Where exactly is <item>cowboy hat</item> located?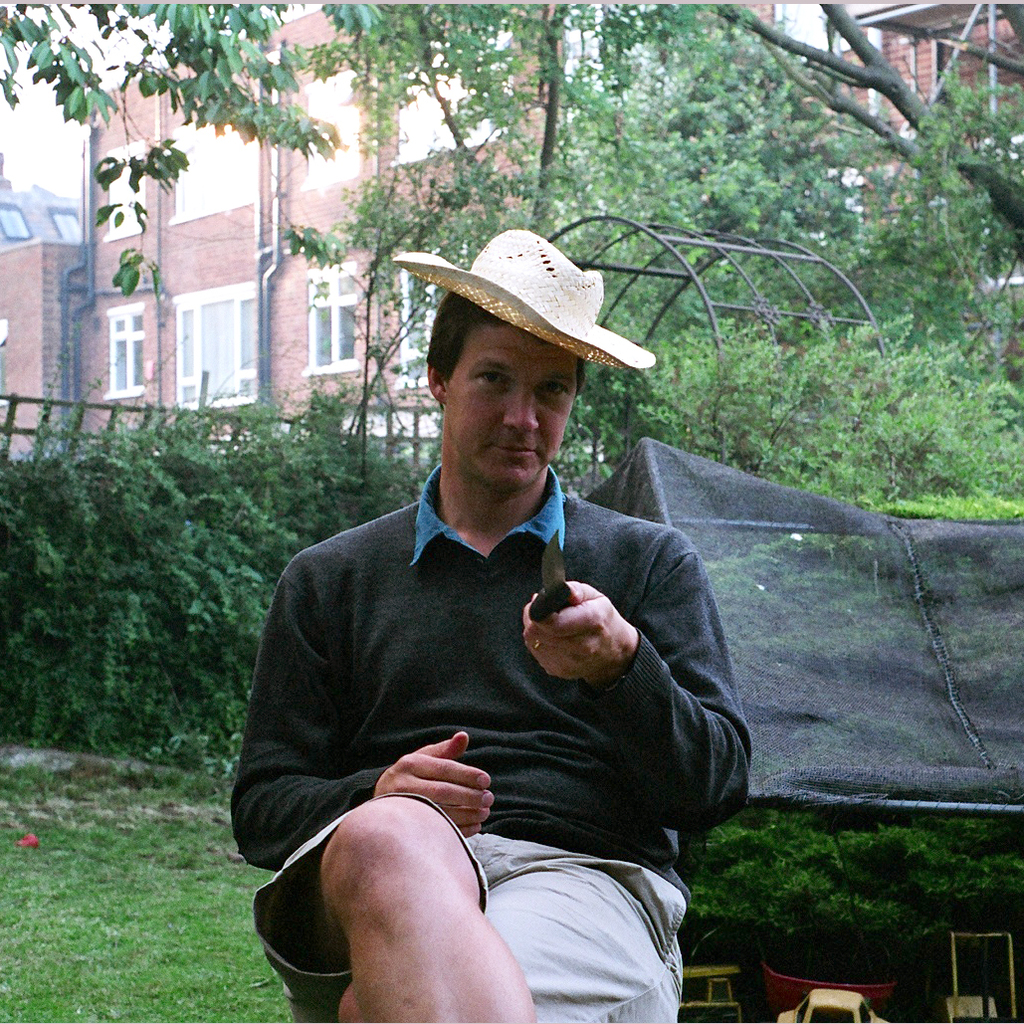
Its bounding box is bbox=[378, 222, 666, 377].
